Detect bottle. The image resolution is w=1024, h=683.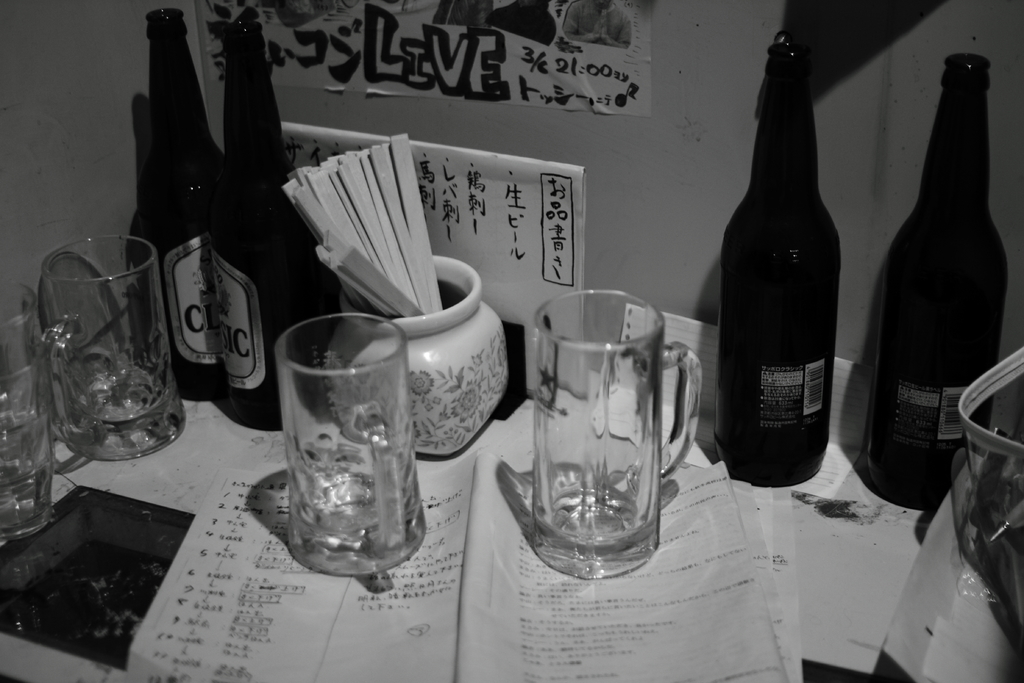
(x1=212, y1=21, x2=328, y2=435).
